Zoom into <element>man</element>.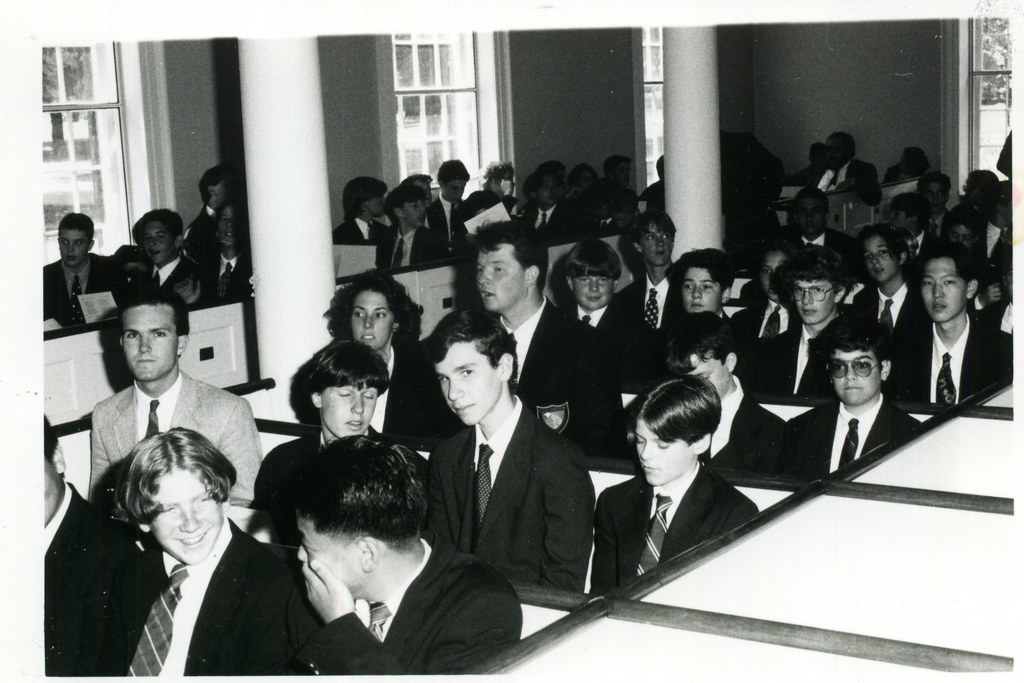
Zoom target: {"x1": 473, "y1": 215, "x2": 627, "y2": 454}.
